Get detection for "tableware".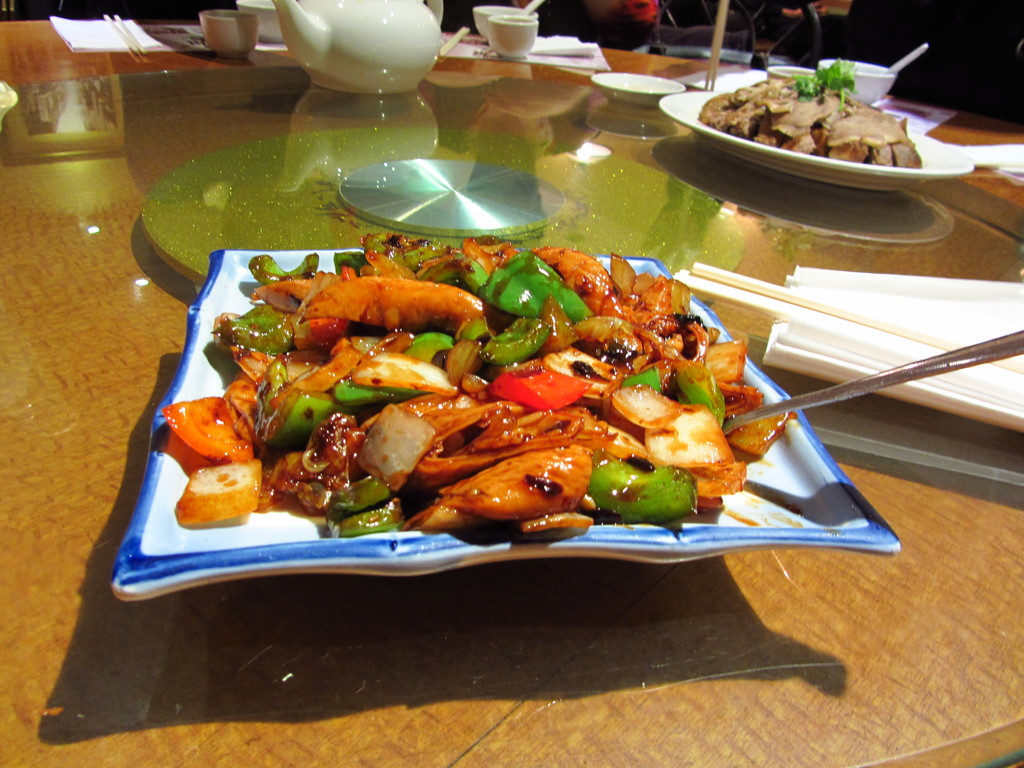
Detection: bbox(822, 61, 895, 103).
